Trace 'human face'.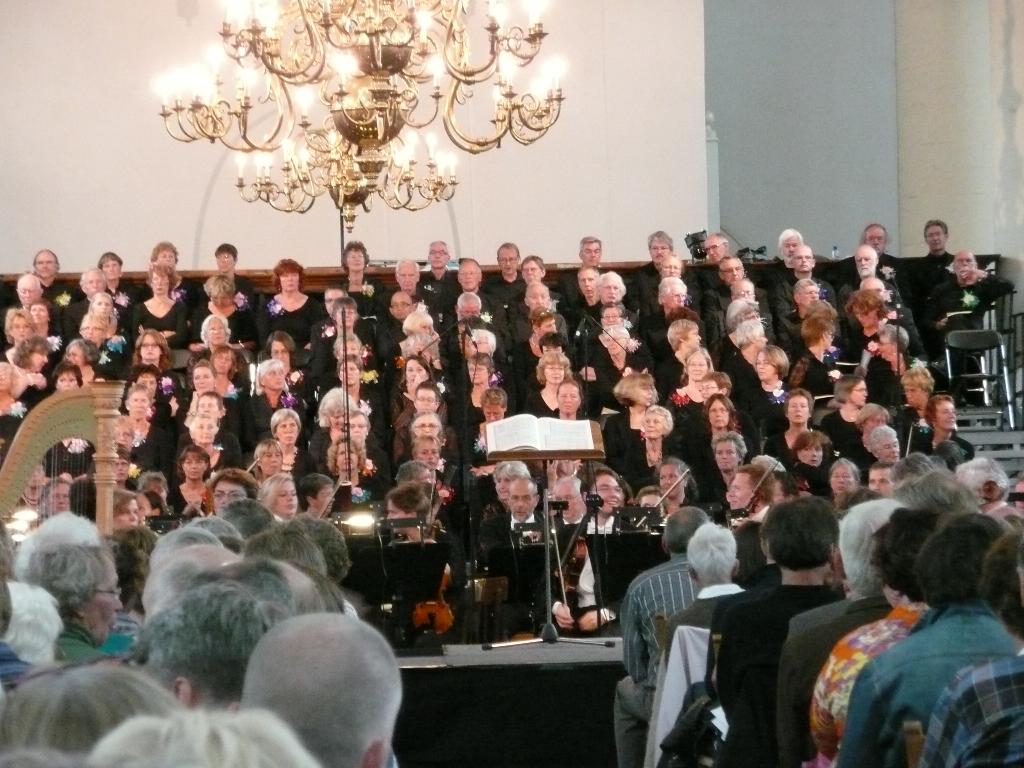
Traced to (263,444,279,477).
